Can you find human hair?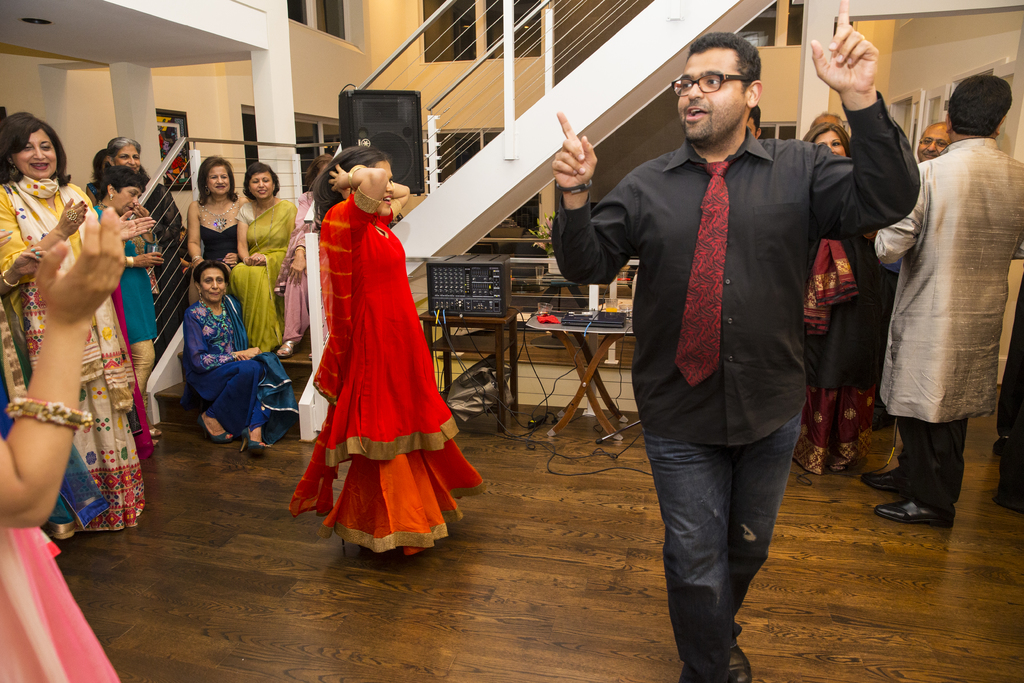
Yes, bounding box: [684, 34, 762, 120].
